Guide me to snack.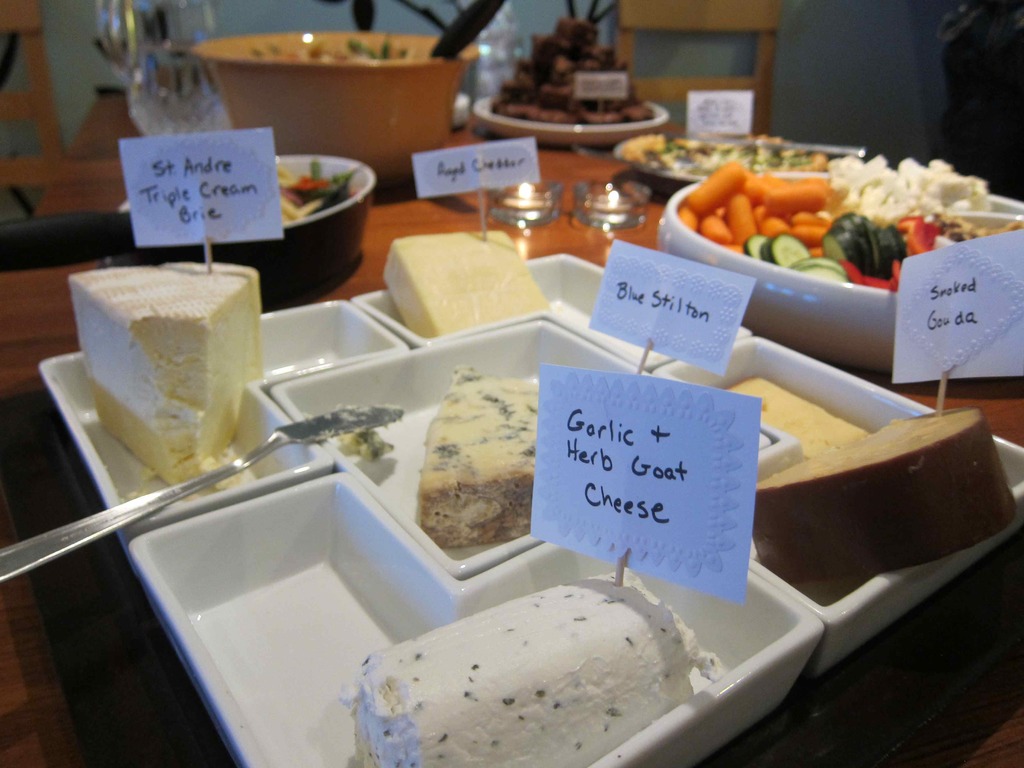
Guidance: <box>380,228,543,342</box>.
